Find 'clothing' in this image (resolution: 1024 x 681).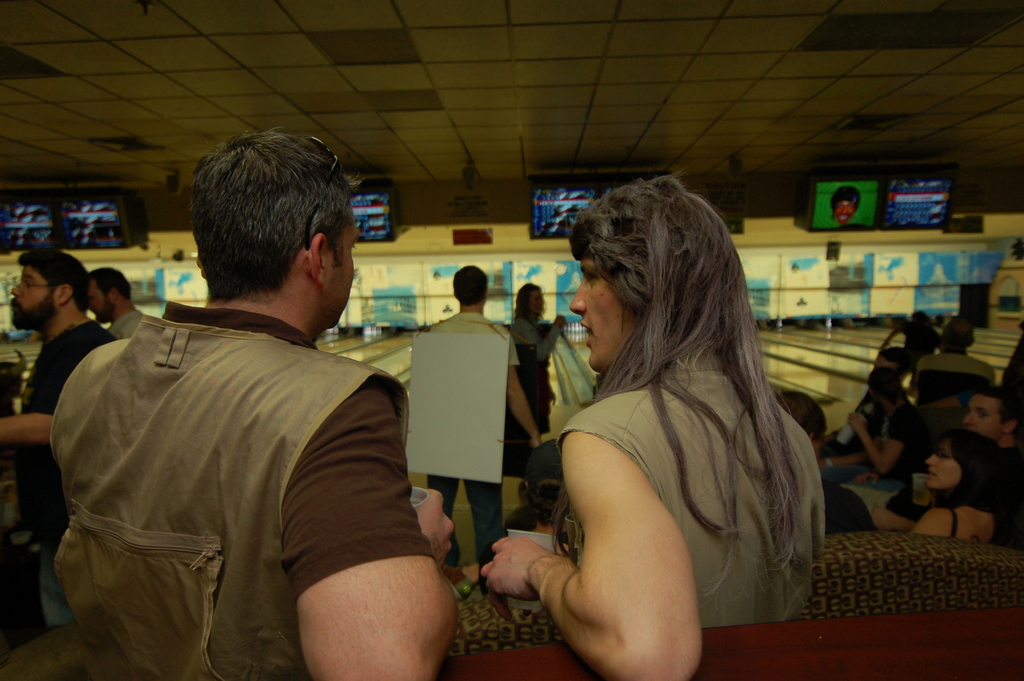
(left=556, top=348, right=825, bottom=628).
